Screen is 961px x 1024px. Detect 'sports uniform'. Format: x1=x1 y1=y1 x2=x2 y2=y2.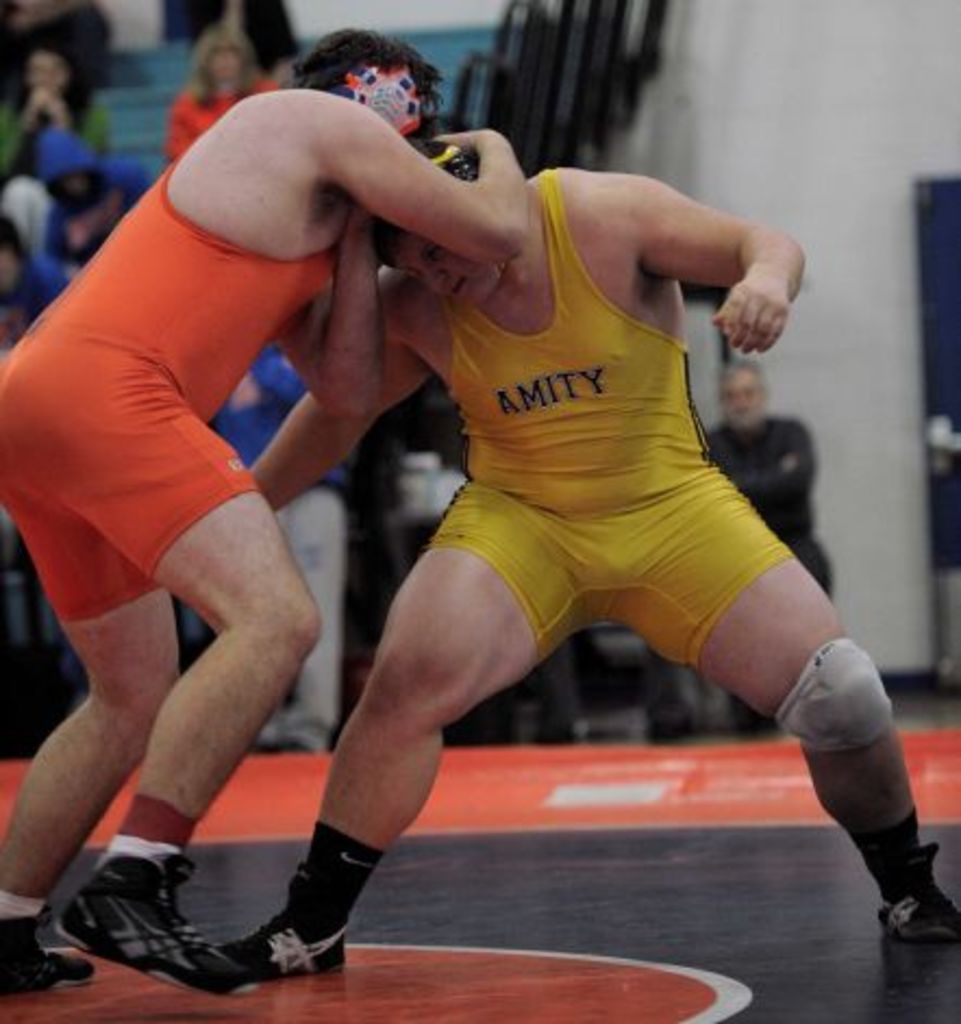
x1=217 y1=141 x2=959 y2=946.
